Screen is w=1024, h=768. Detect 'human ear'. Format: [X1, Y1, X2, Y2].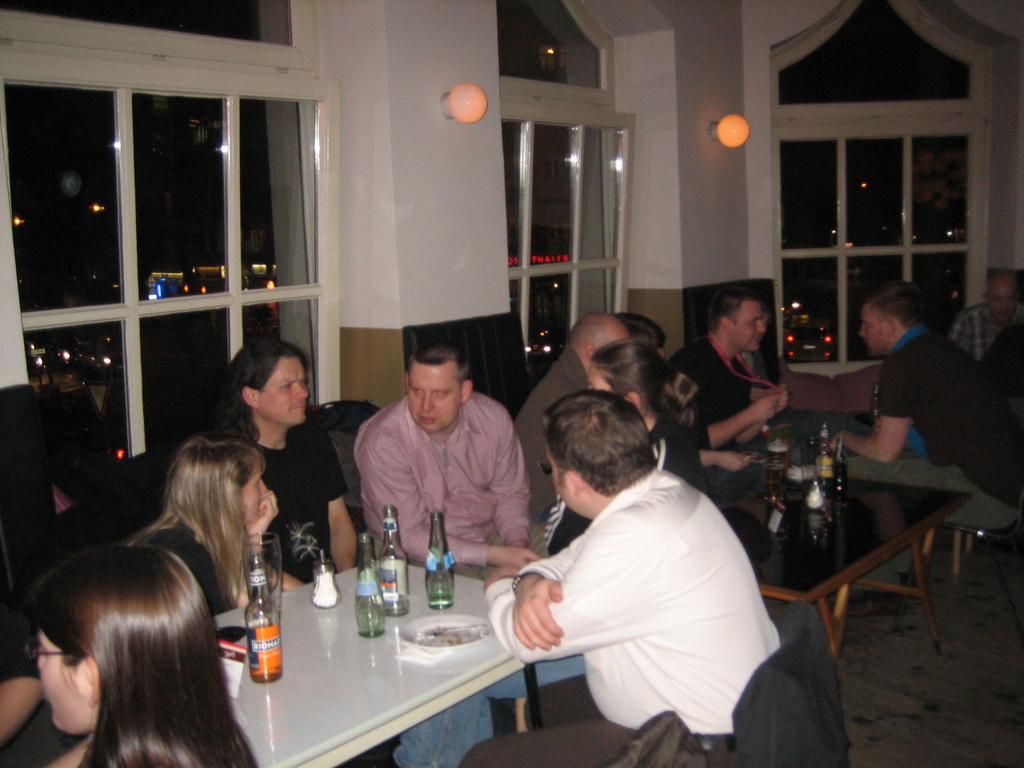
[570, 470, 584, 506].
